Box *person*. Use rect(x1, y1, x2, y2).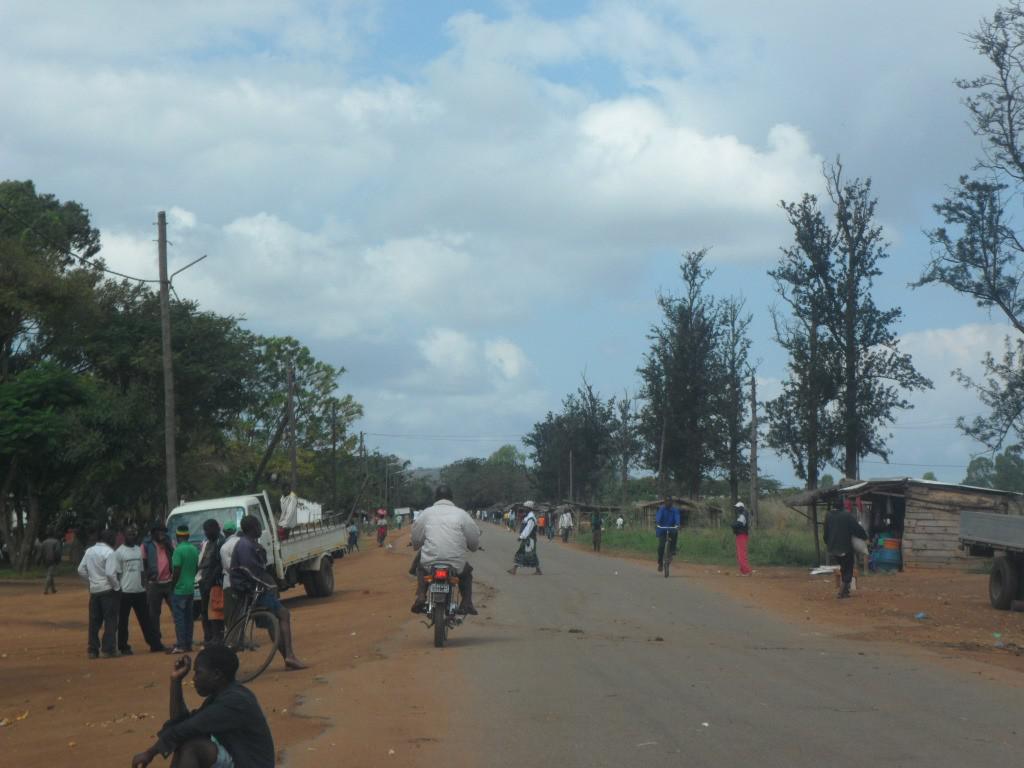
rect(163, 524, 203, 652).
